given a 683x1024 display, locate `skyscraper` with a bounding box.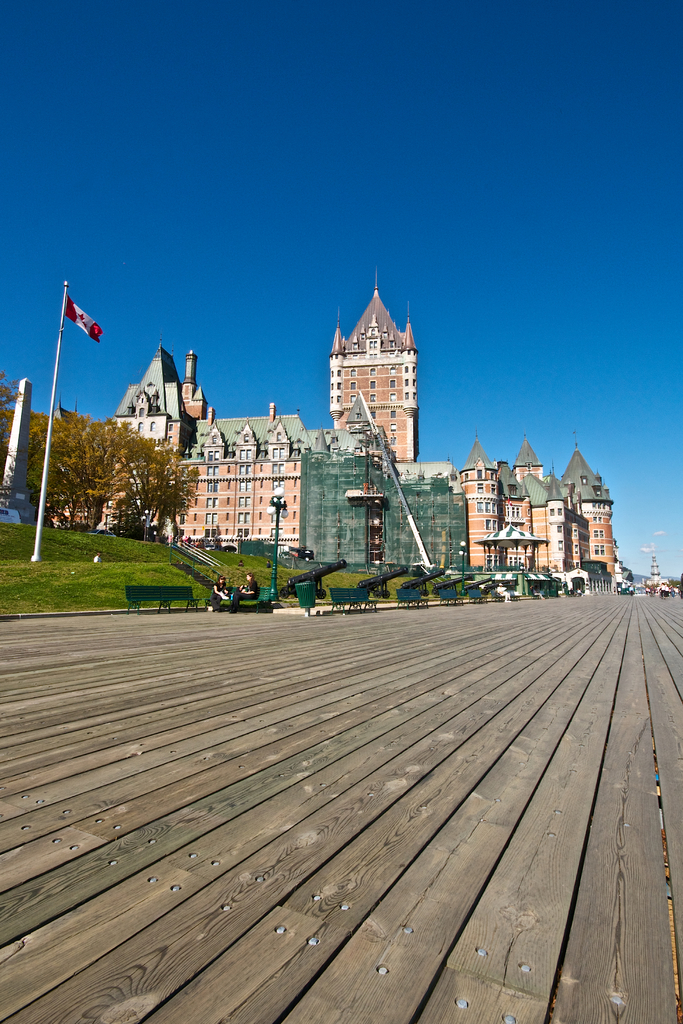
Located: <bbox>119, 283, 419, 593</bbox>.
